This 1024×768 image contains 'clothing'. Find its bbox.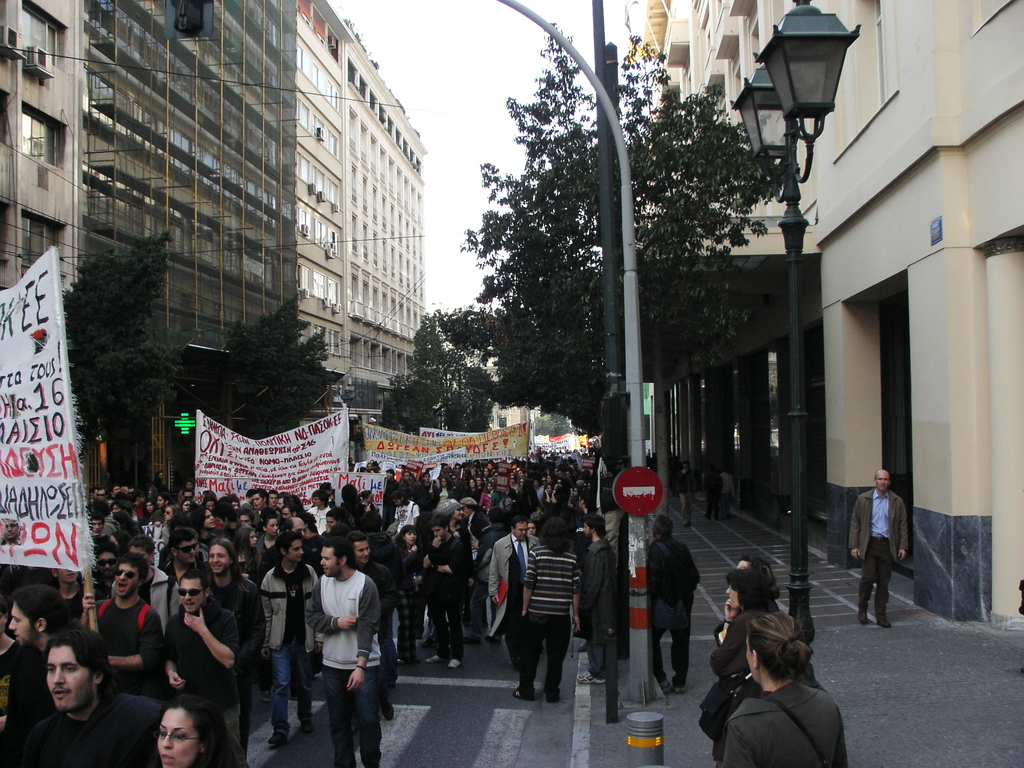
{"left": 573, "top": 539, "right": 616, "bottom": 632}.
